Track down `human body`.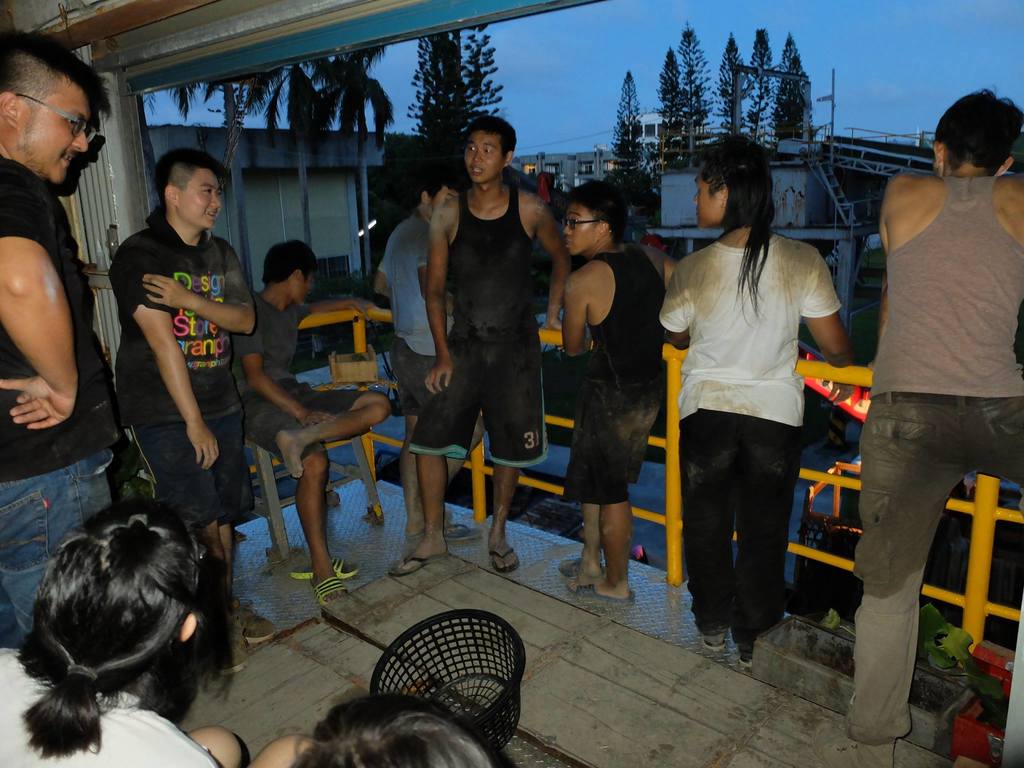
Tracked to l=660, t=145, r=837, b=694.
